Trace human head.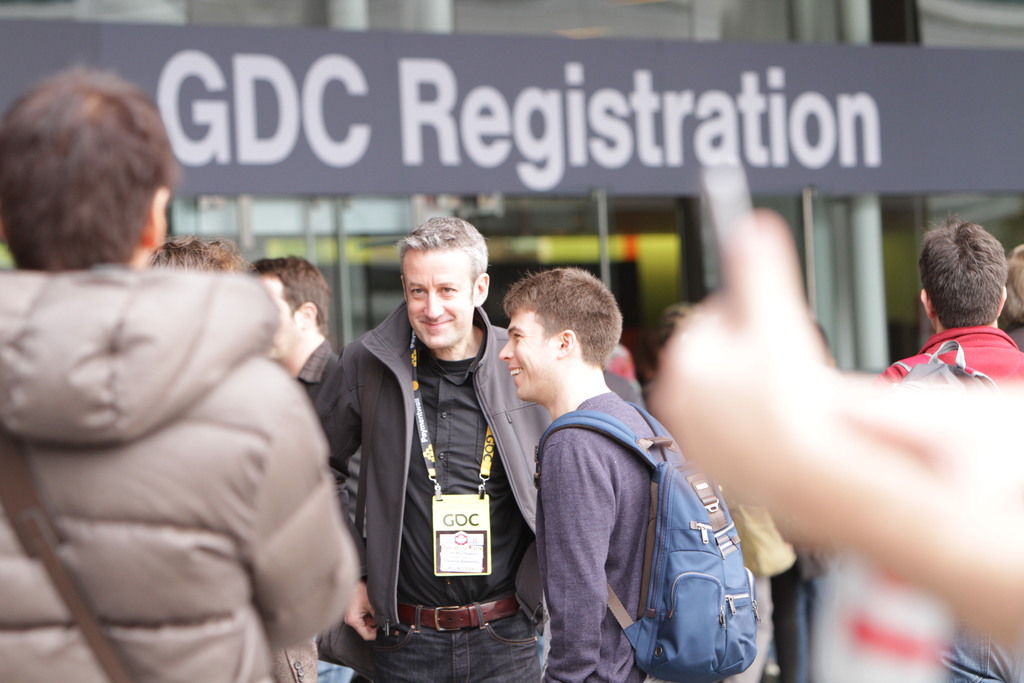
Traced to [left=497, top=268, right=623, bottom=400].
